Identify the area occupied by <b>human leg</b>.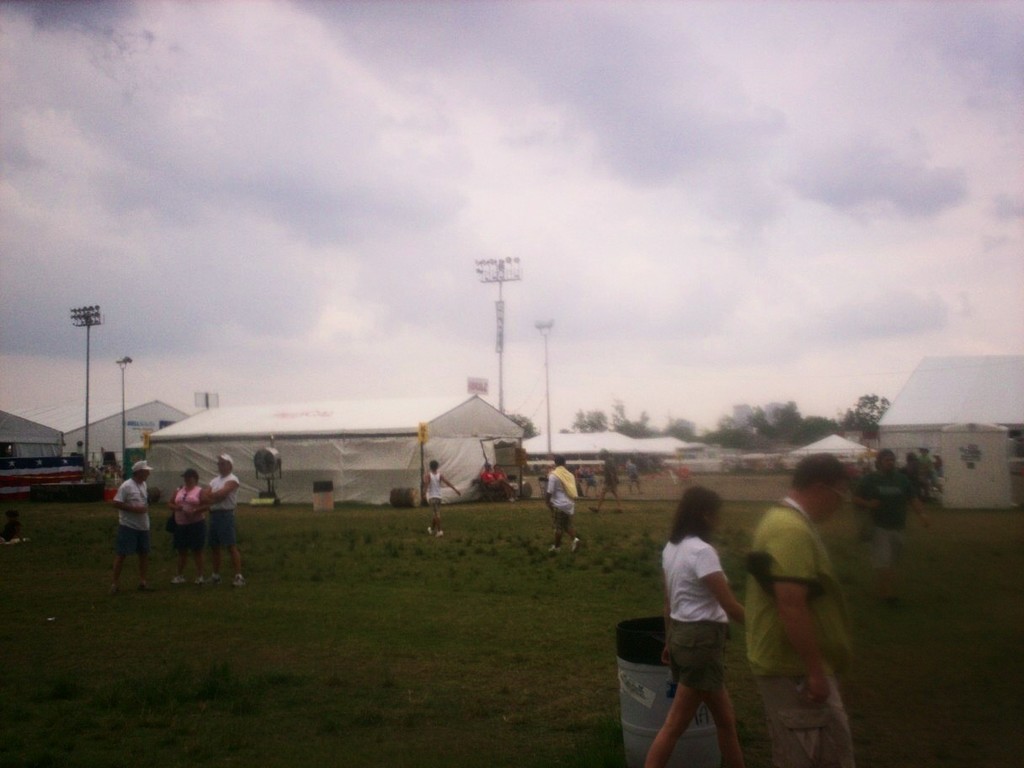
Area: 750, 642, 855, 767.
